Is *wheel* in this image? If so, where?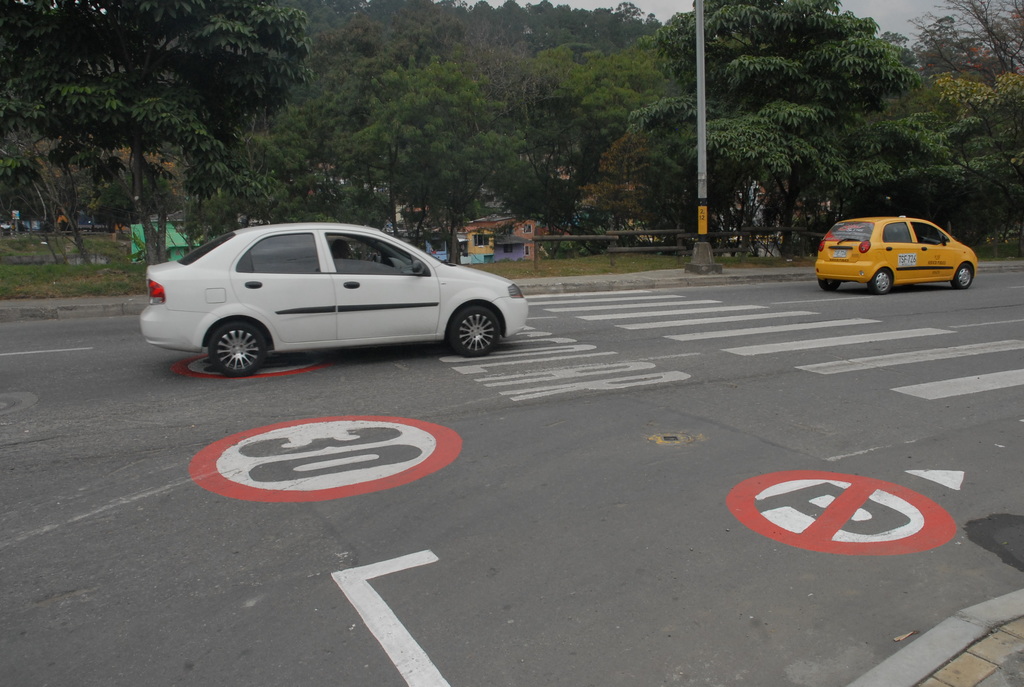
Yes, at l=446, t=303, r=502, b=356.
